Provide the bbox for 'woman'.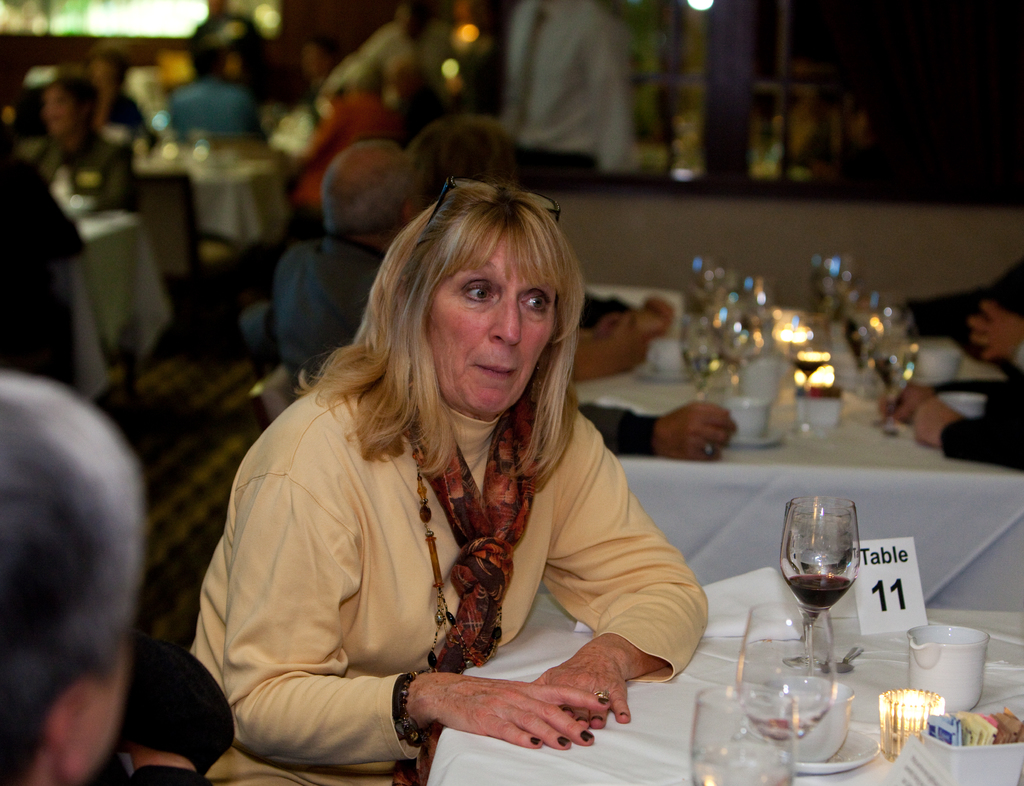
Rect(186, 186, 710, 785).
